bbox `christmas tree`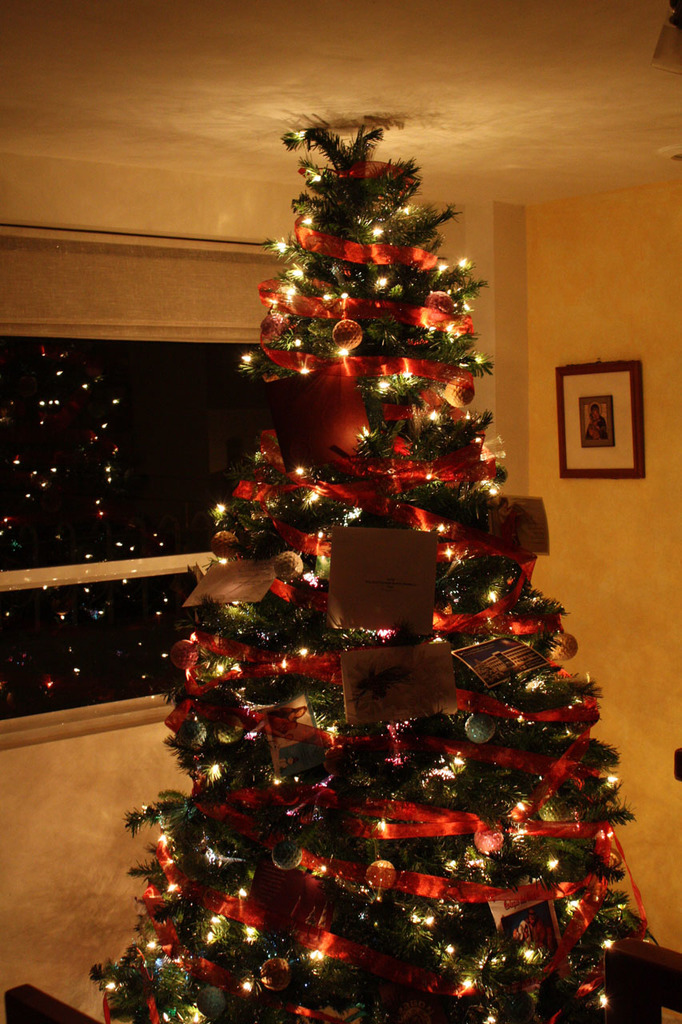
88 104 679 1022
